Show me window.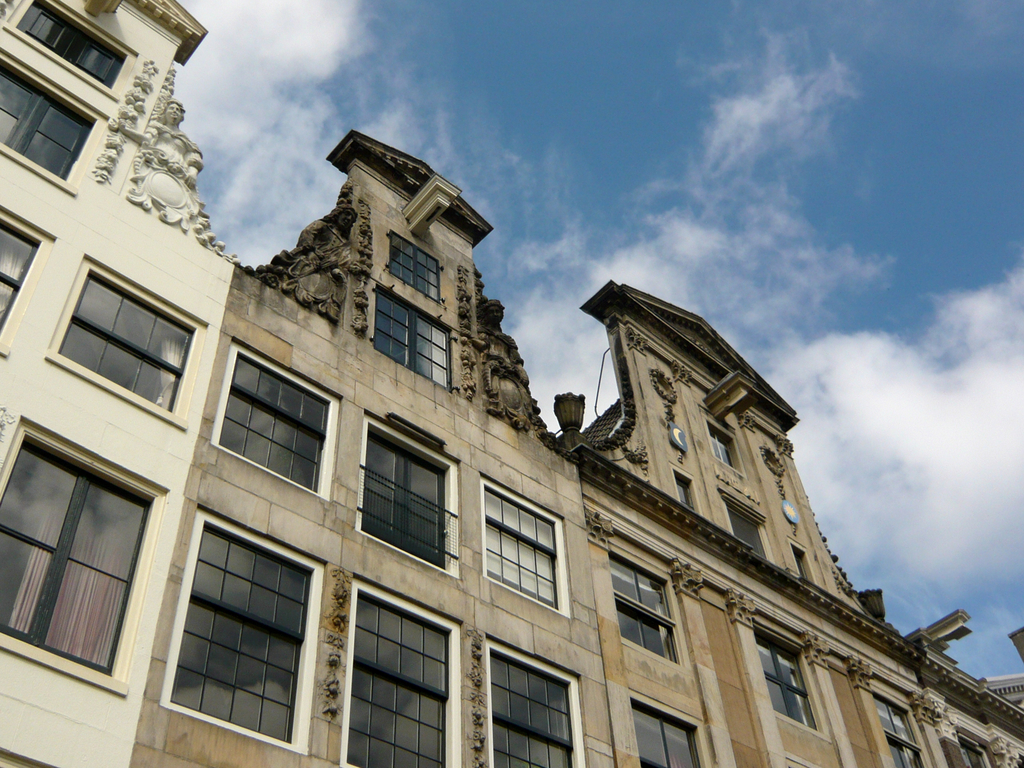
window is here: 872 694 929 767.
